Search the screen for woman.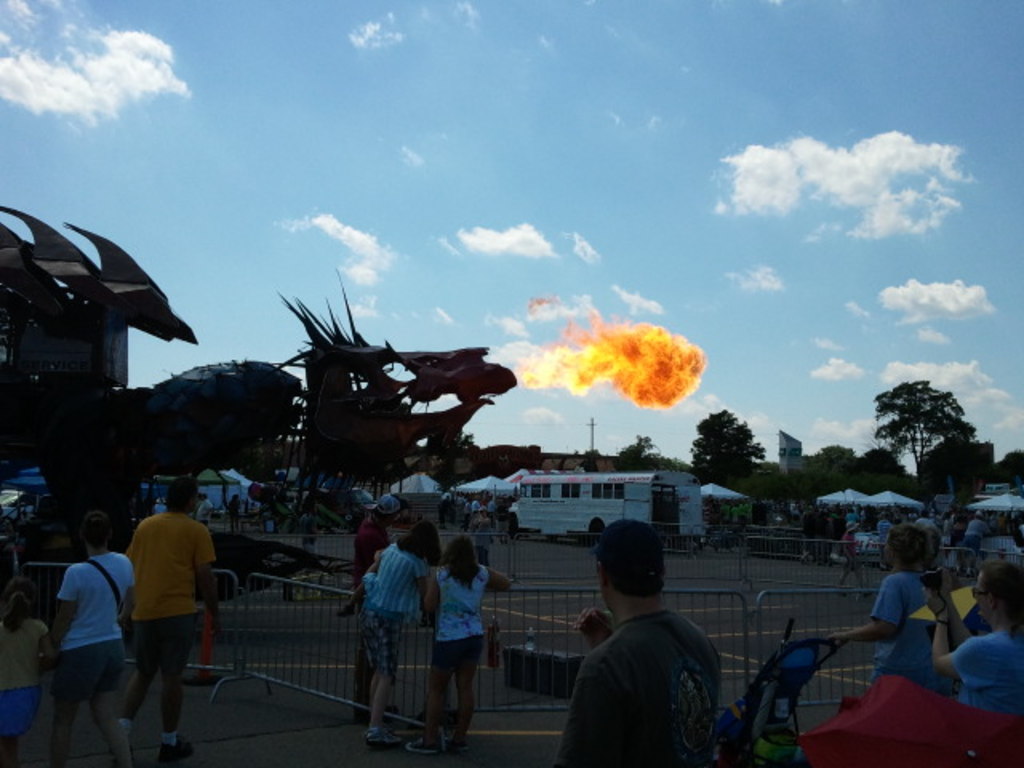
Found at 827, 525, 941, 686.
